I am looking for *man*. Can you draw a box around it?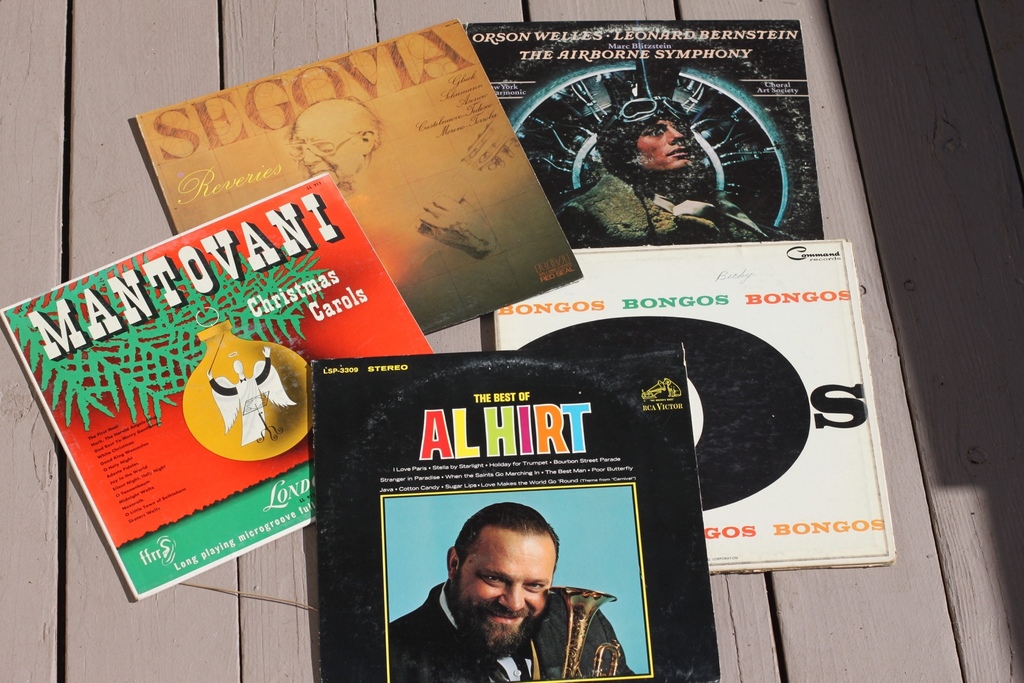
Sure, the bounding box is x1=557, y1=92, x2=731, y2=247.
